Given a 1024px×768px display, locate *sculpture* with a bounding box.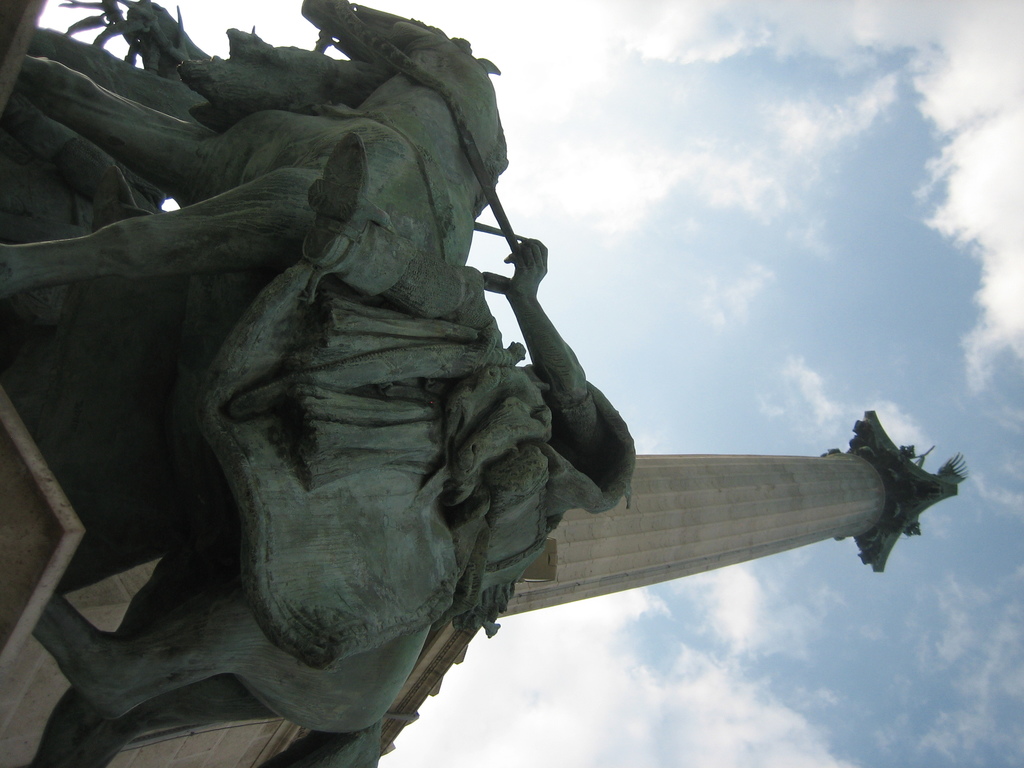
Located: [x1=0, y1=0, x2=640, y2=767].
